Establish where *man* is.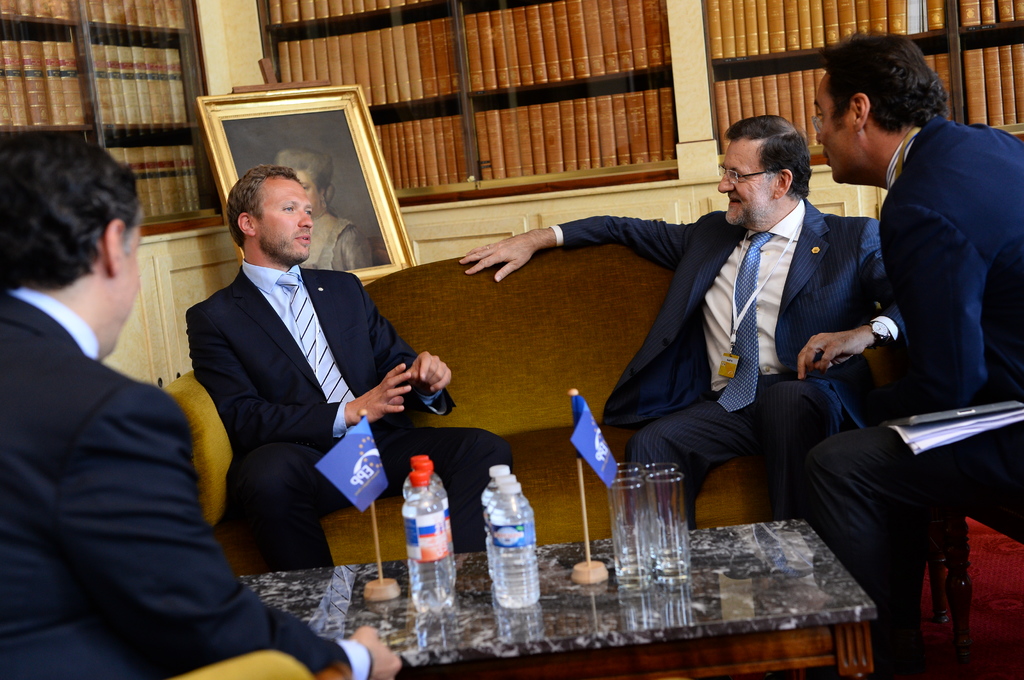
Established at pyautogui.locateOnScreen(457, 109, 906, 524).
